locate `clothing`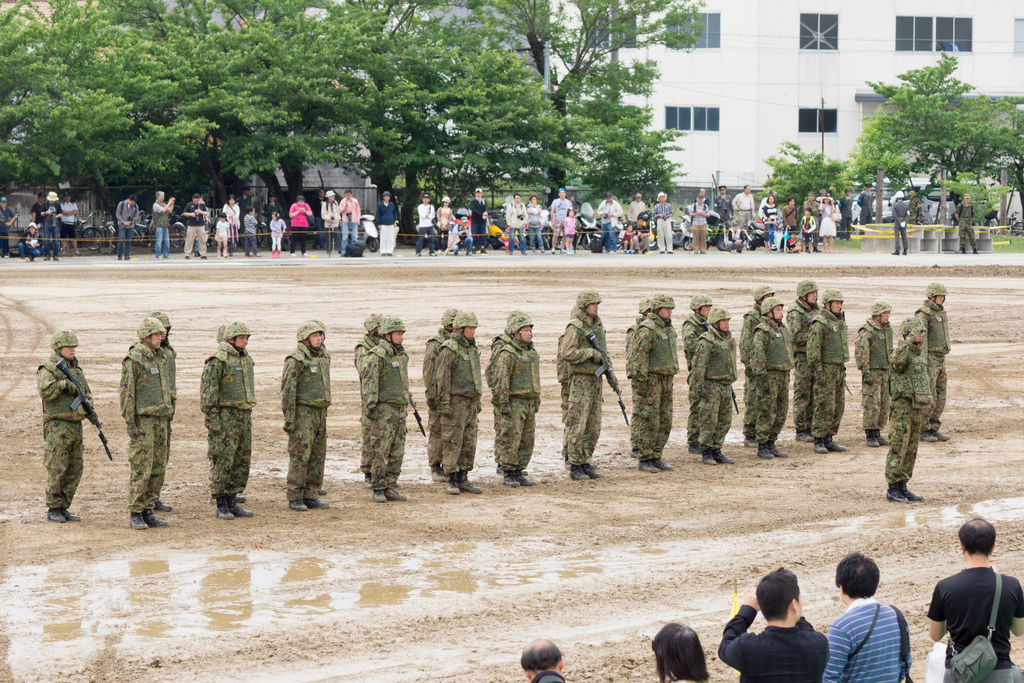
detection(224, 201, 241, 239)
